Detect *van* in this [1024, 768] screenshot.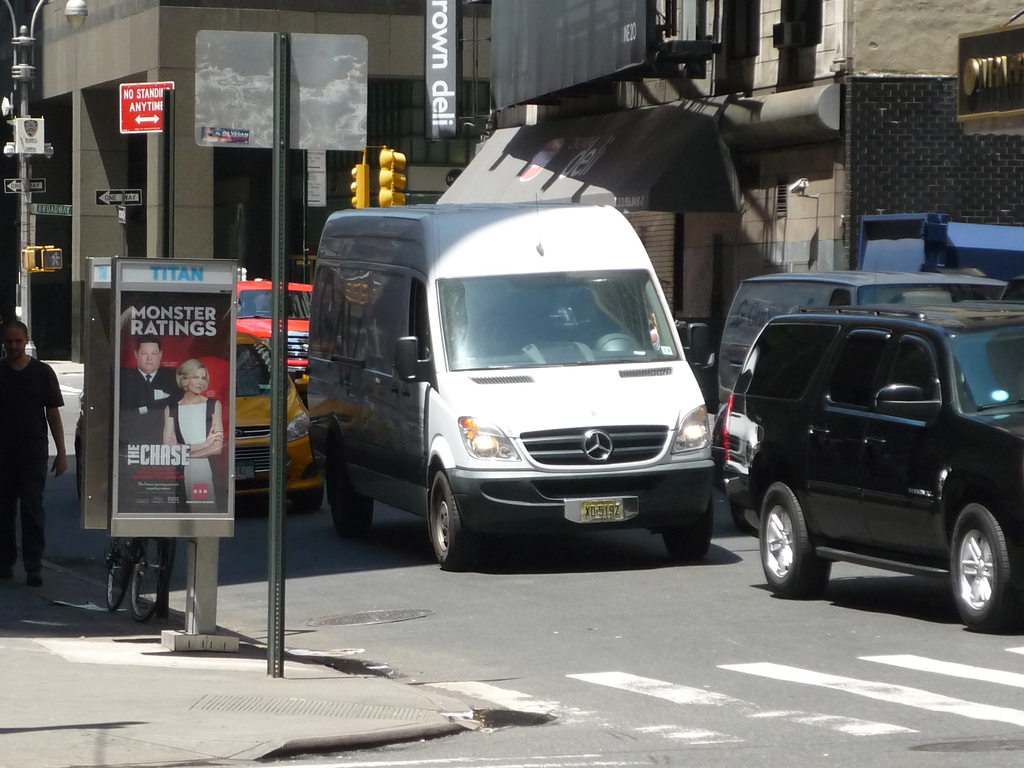
Detection: <box>308,190,715,573</box>.
